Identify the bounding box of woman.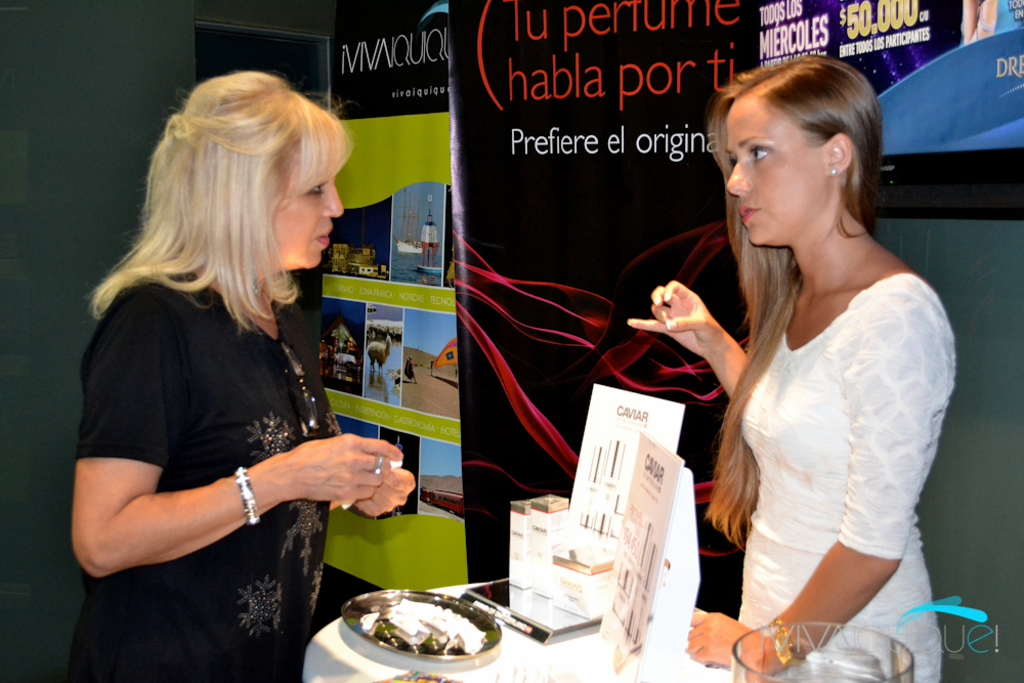
[x1=57, y1=54, x2=400, y2=682].
